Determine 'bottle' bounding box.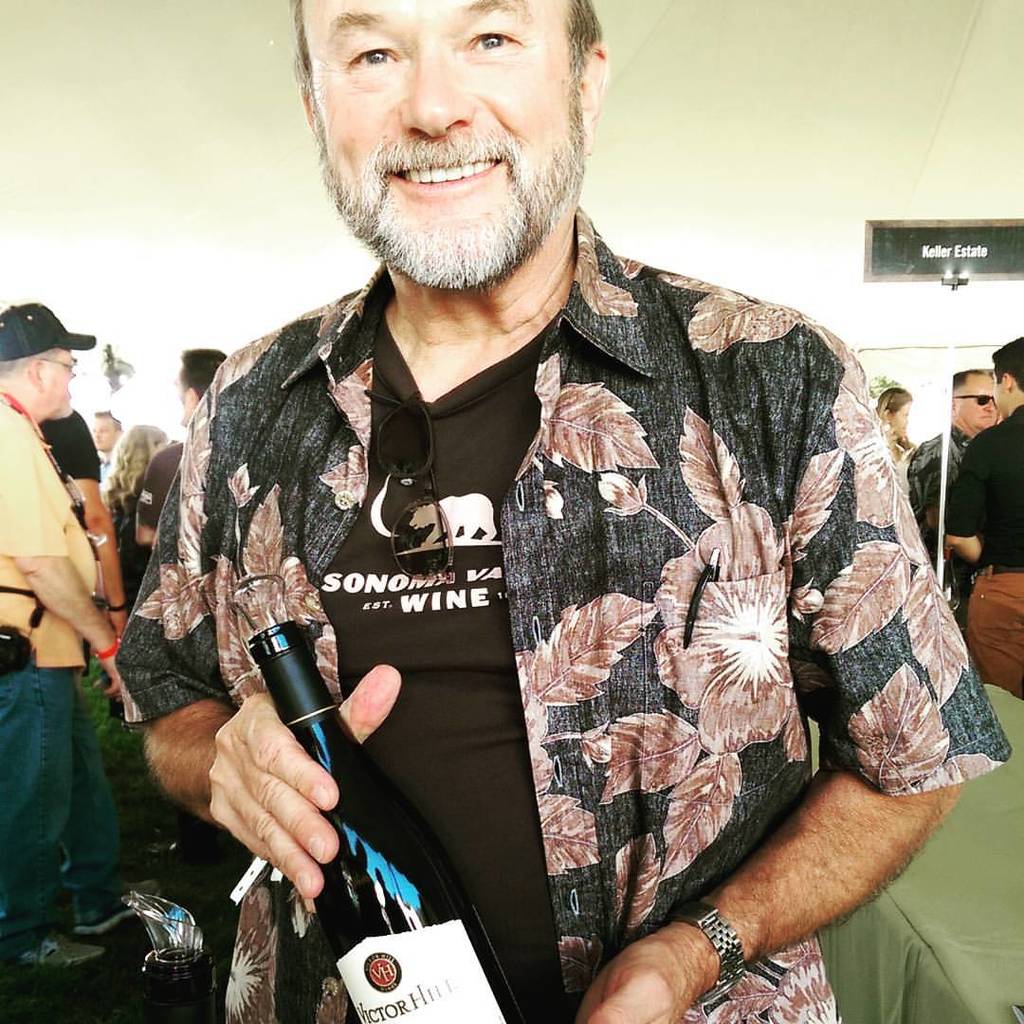
Determined: detection(248, 621, 537, 1023).
